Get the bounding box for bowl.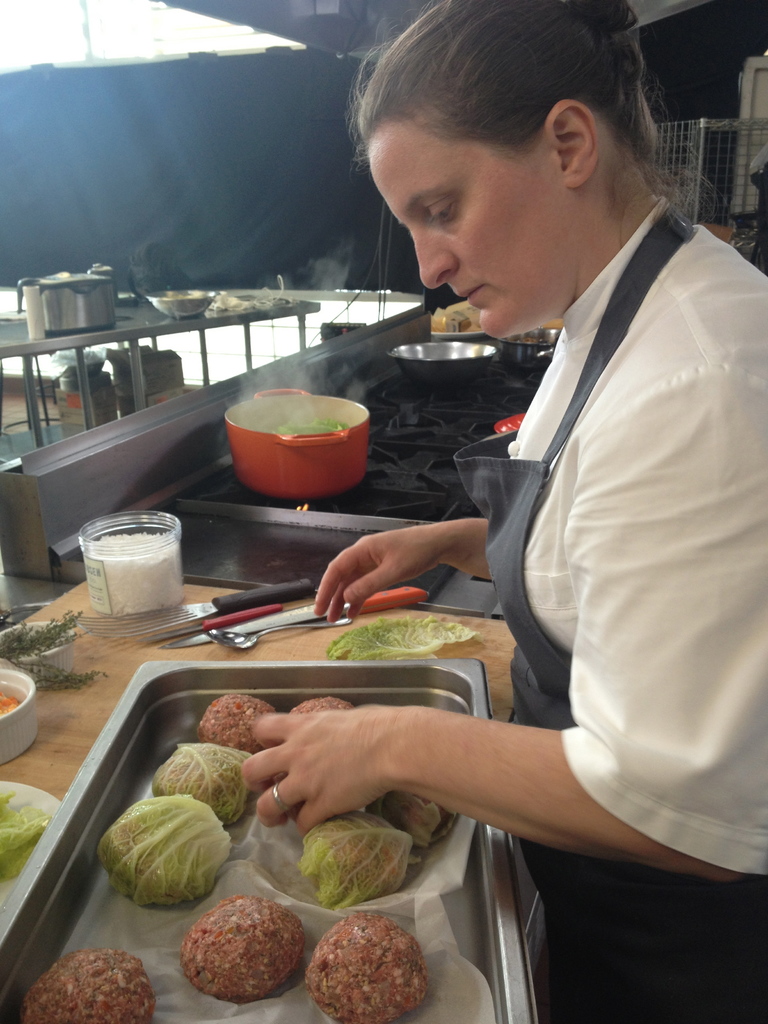
0:671:33:763.
